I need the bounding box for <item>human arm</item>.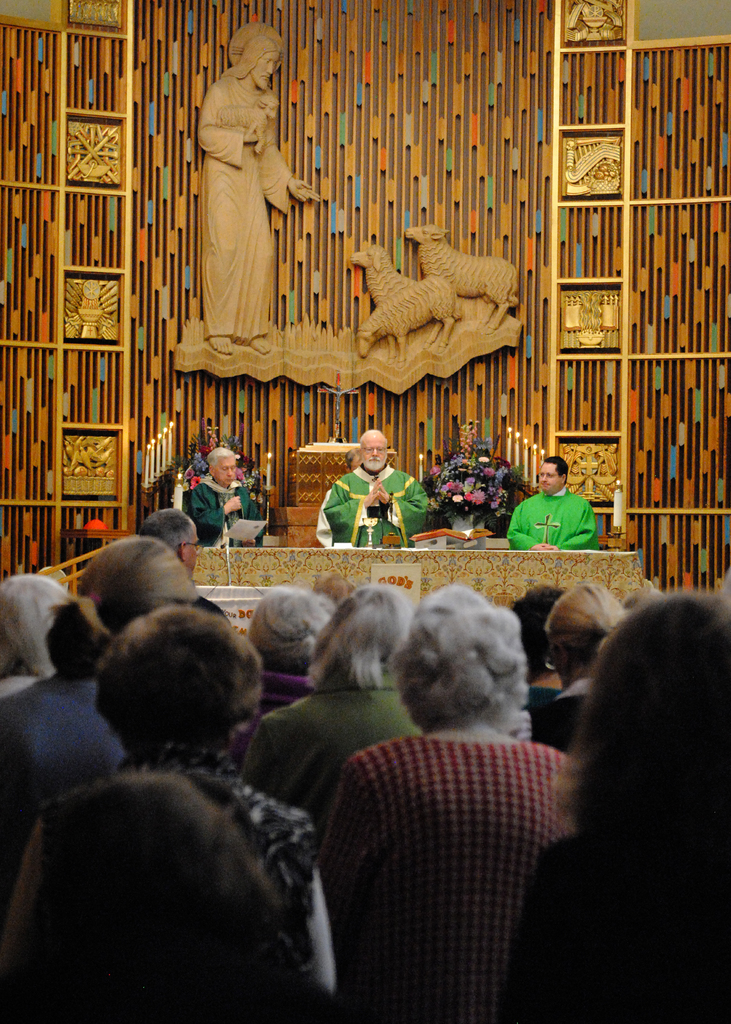
Here it is: select_region(276, 806, 342, 1023).
